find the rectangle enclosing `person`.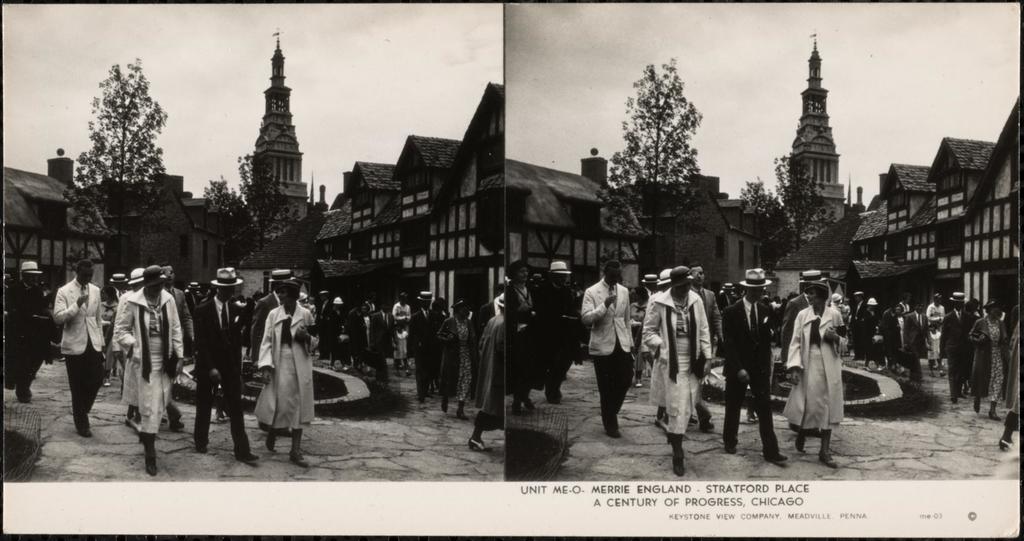
x1=8, y1=254, x2=45, y2=406.
